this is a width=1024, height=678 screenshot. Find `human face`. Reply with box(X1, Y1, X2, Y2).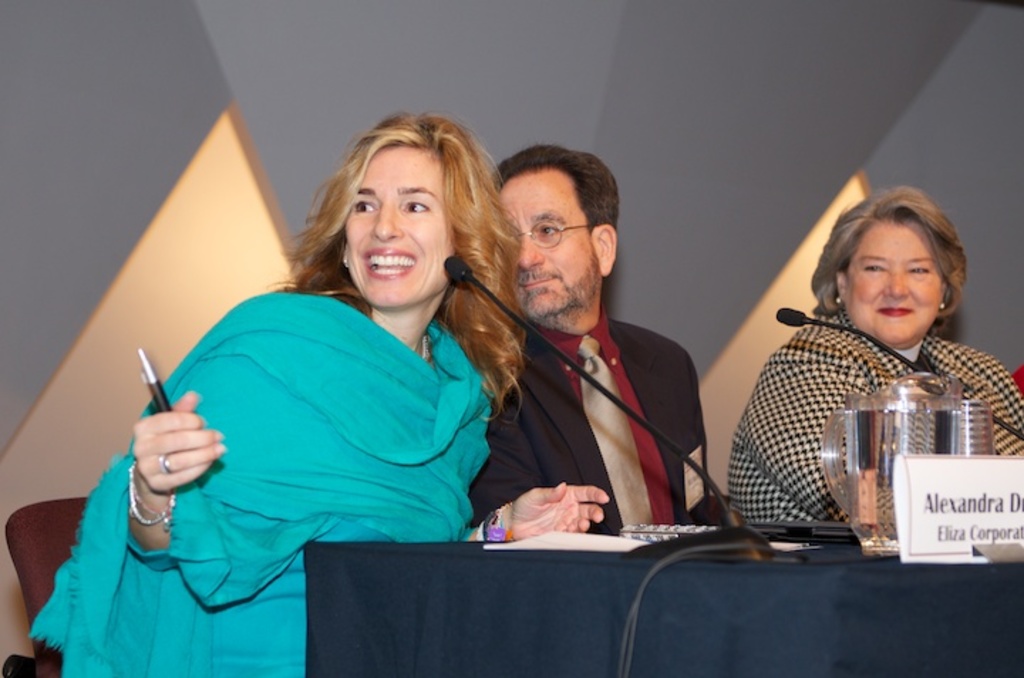
box(846, 217, 947, 348).
